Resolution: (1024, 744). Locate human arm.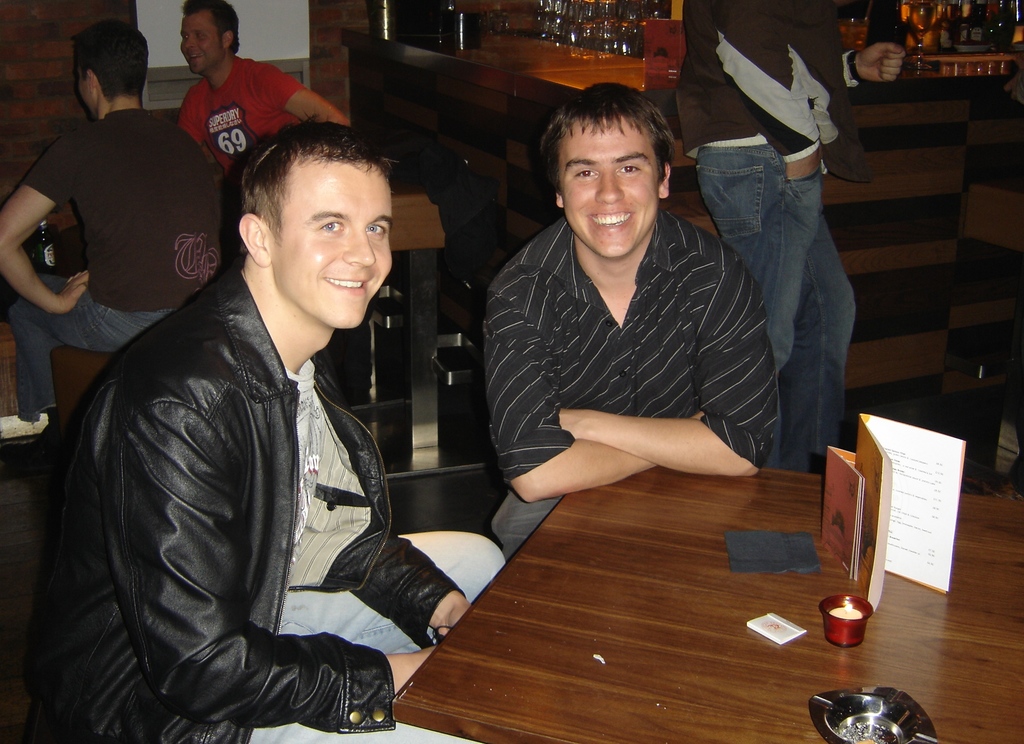
left=513, top=403, right=772, bottom=528.
